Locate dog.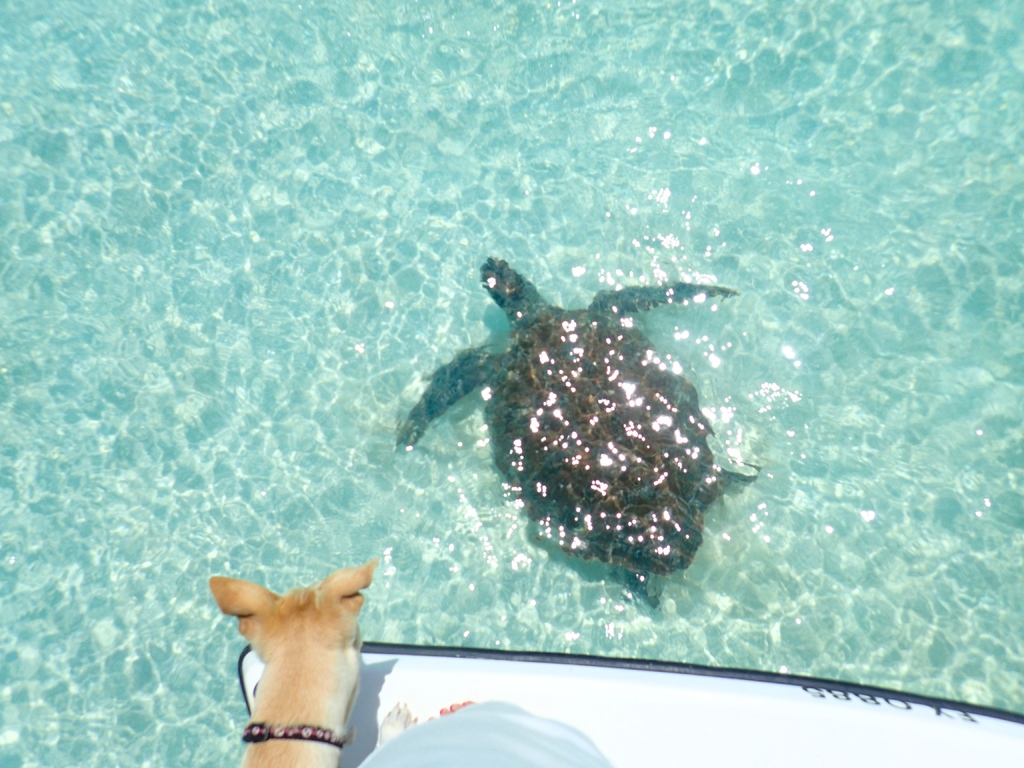
Bounding box: [left=207, top=557, right=380, bottom=767].
